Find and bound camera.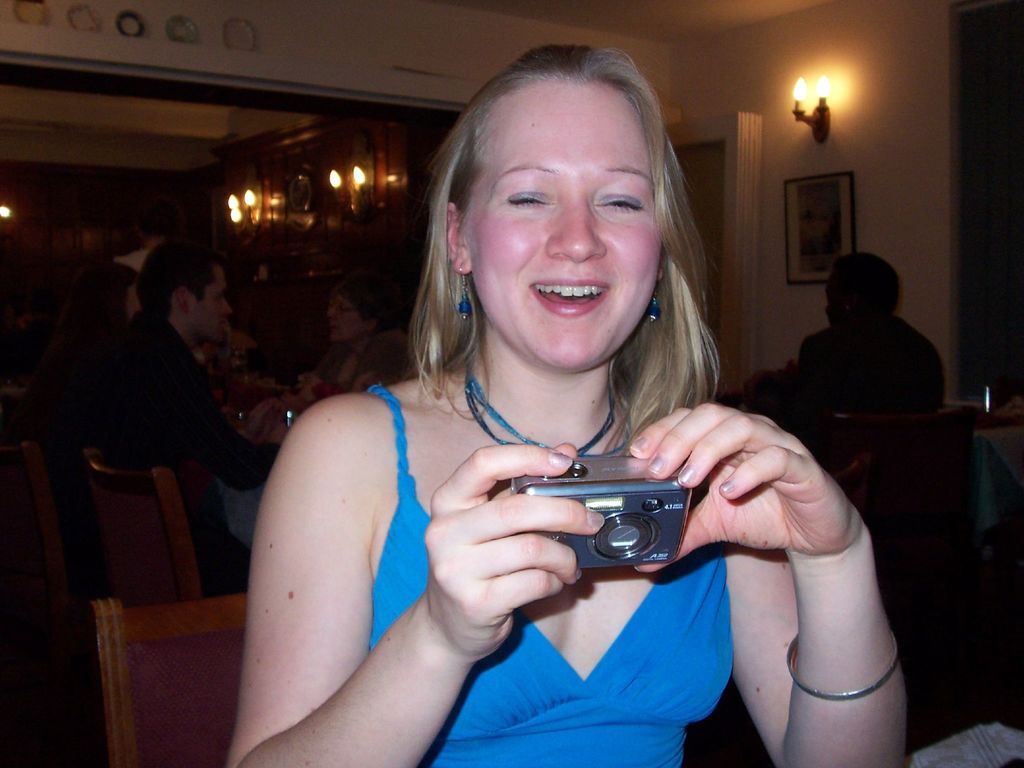
Bound: (left=506, top=455, right=697, bottom=577).
